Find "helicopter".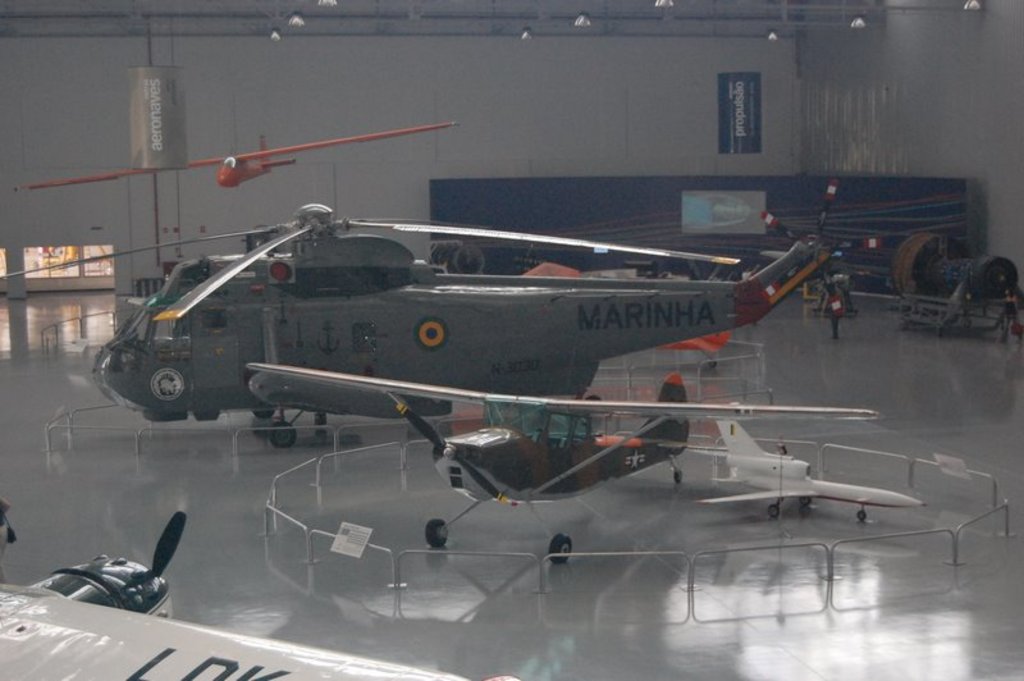
bbox=[0, 178, 882, 452].
